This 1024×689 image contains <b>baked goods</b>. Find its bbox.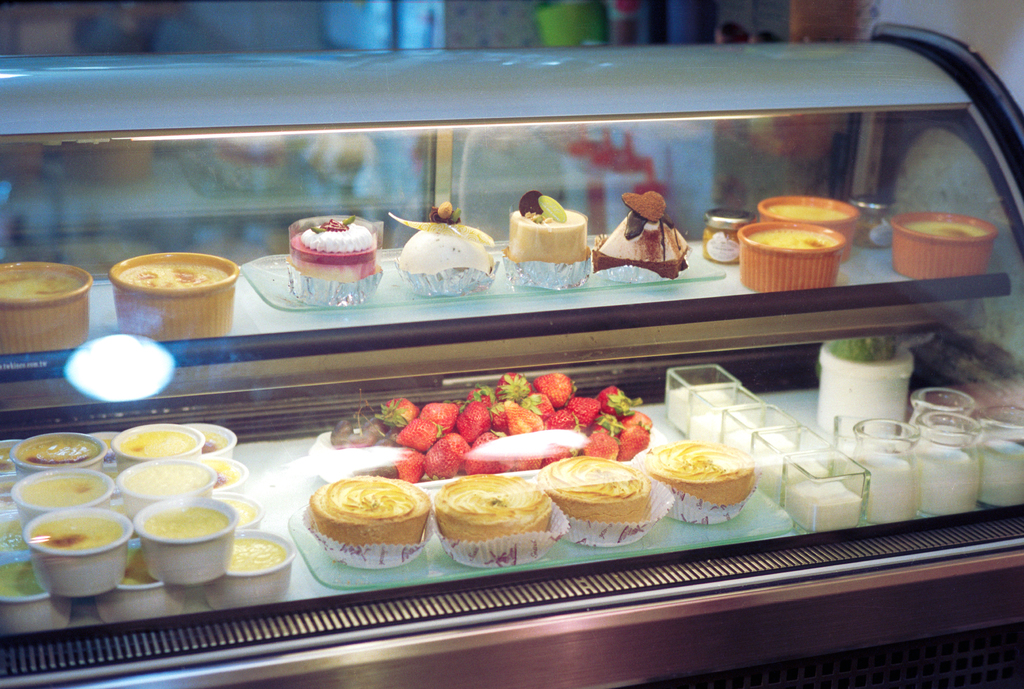
<box>641,440,756,506</box>.
